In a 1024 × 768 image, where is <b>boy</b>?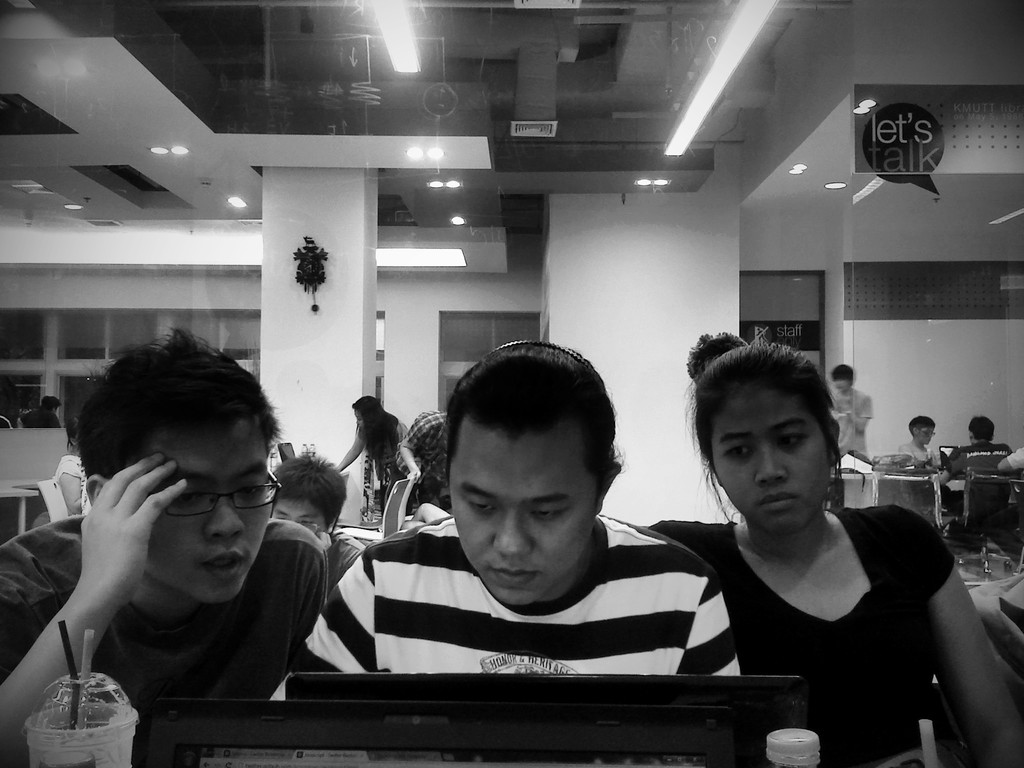
bbox(396, 350, 659, 652).
